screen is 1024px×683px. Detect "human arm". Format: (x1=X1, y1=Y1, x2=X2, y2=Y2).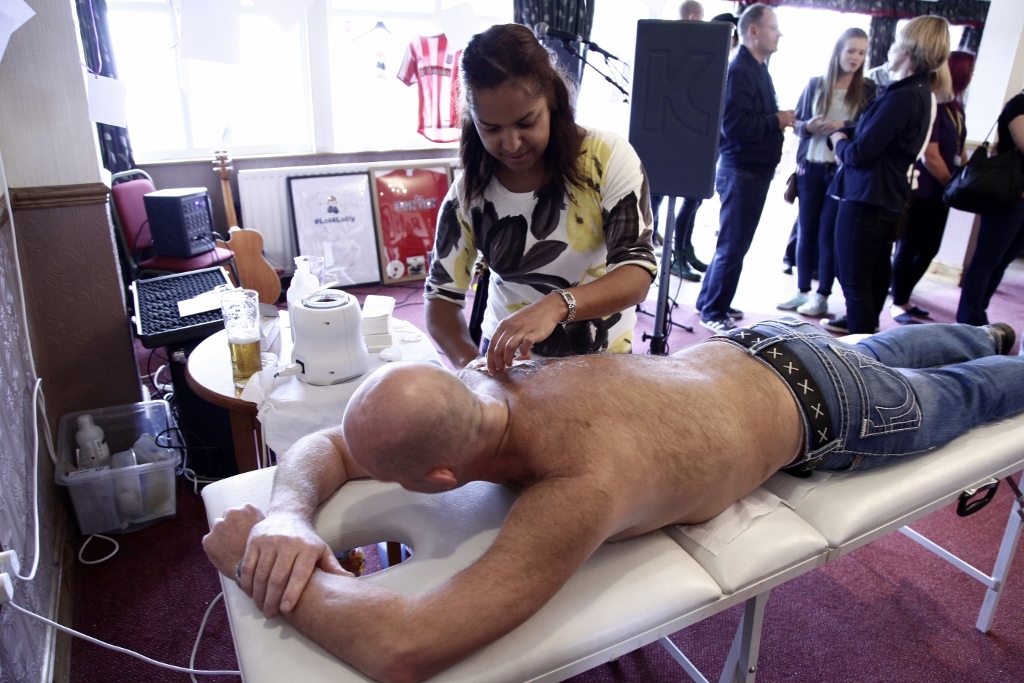
(x1=238, y1=421, x2=378, y2=622).
